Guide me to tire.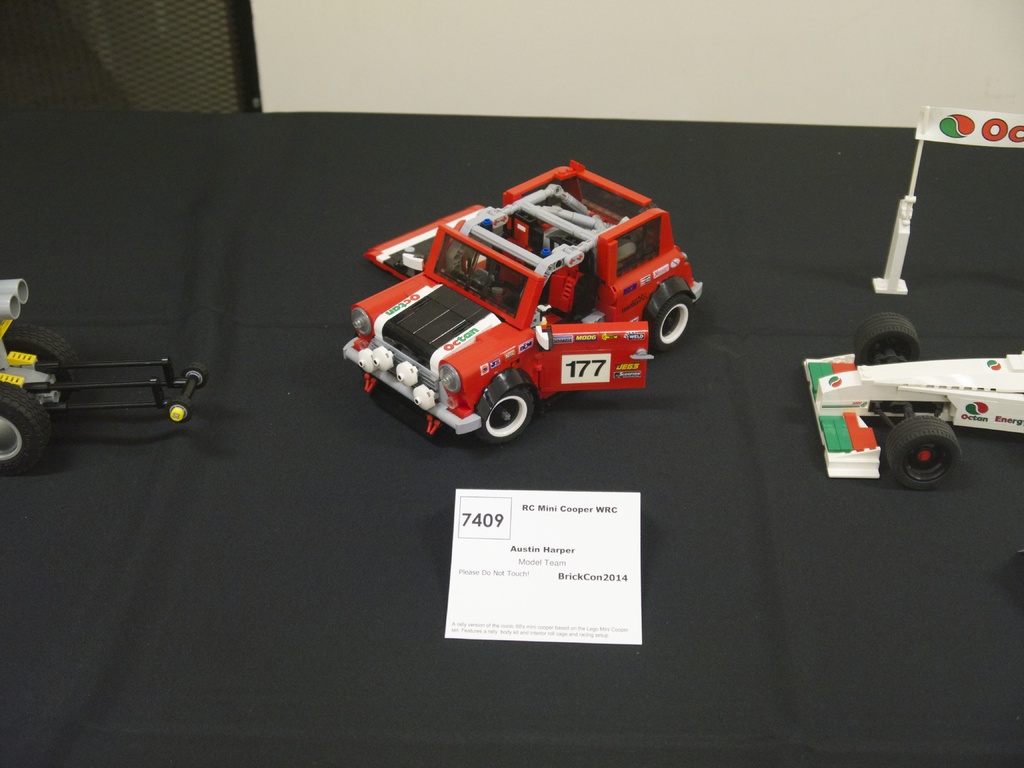
Guidance: <bbox>0, 384, 47, 477</bbox>.
